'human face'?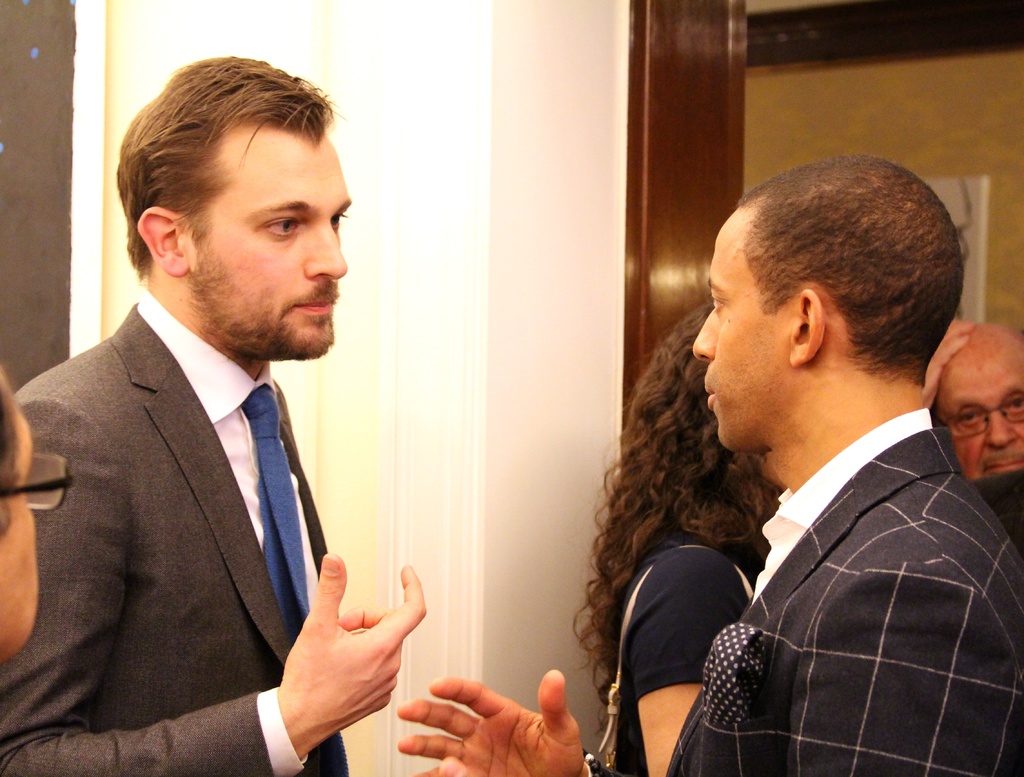
box=[0, 407, 38, 655]
